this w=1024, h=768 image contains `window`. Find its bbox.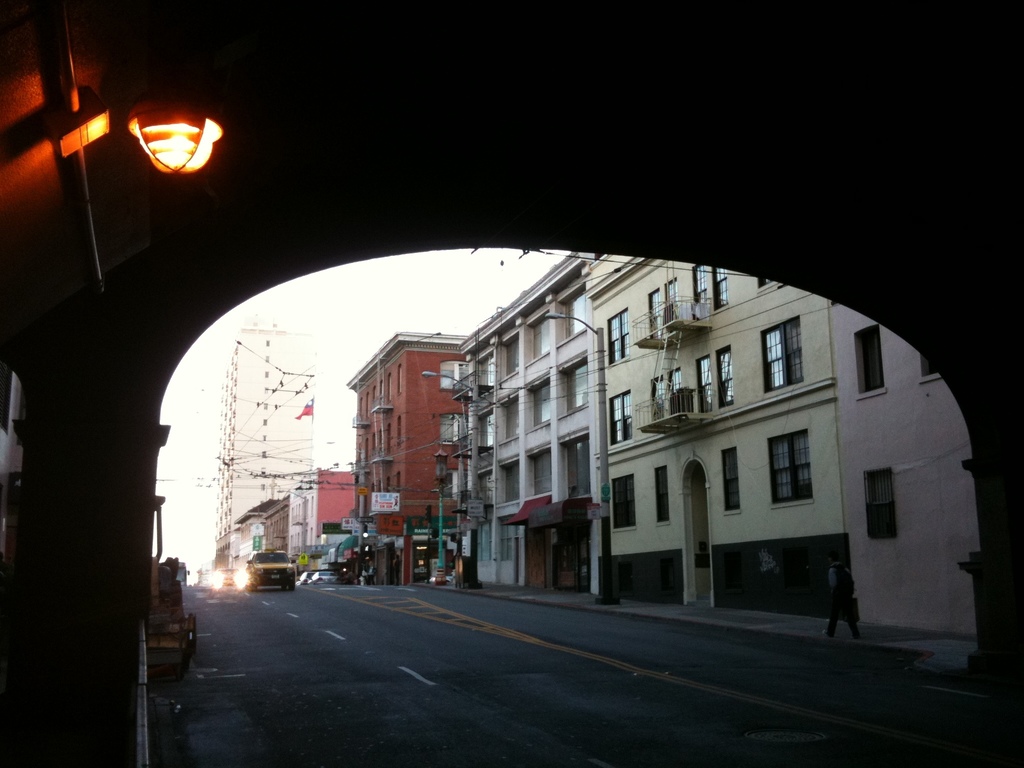
region(604, 308, 630, 363).
